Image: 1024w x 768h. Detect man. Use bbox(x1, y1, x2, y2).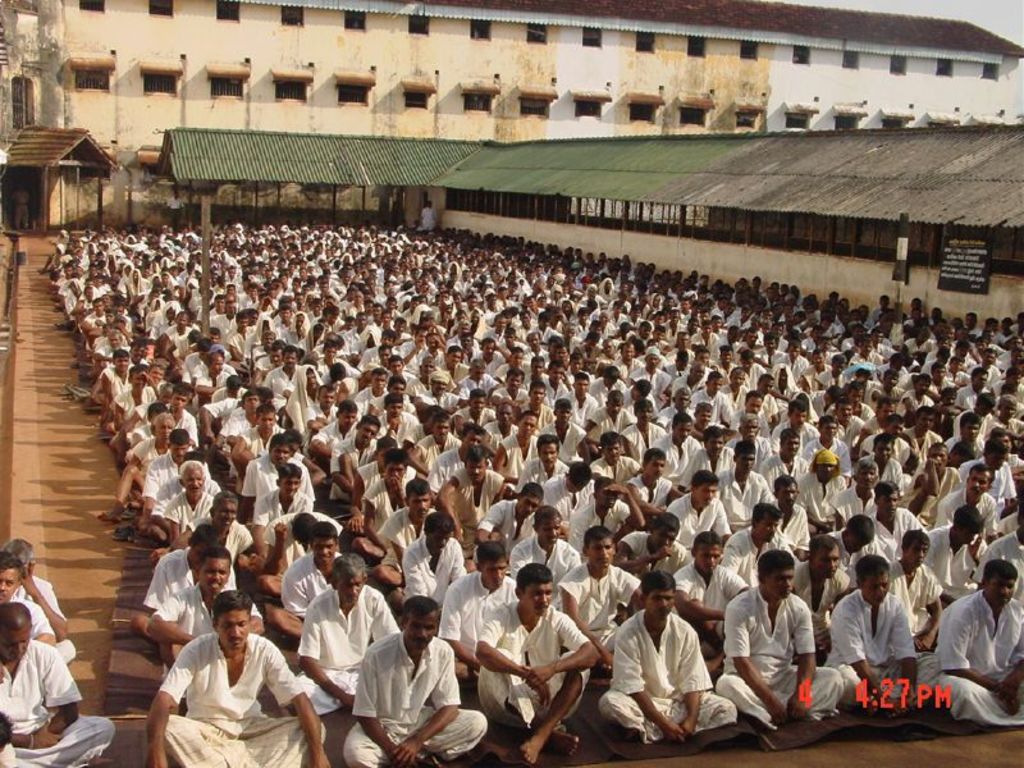
bbox(366, 376, 419, 416).
